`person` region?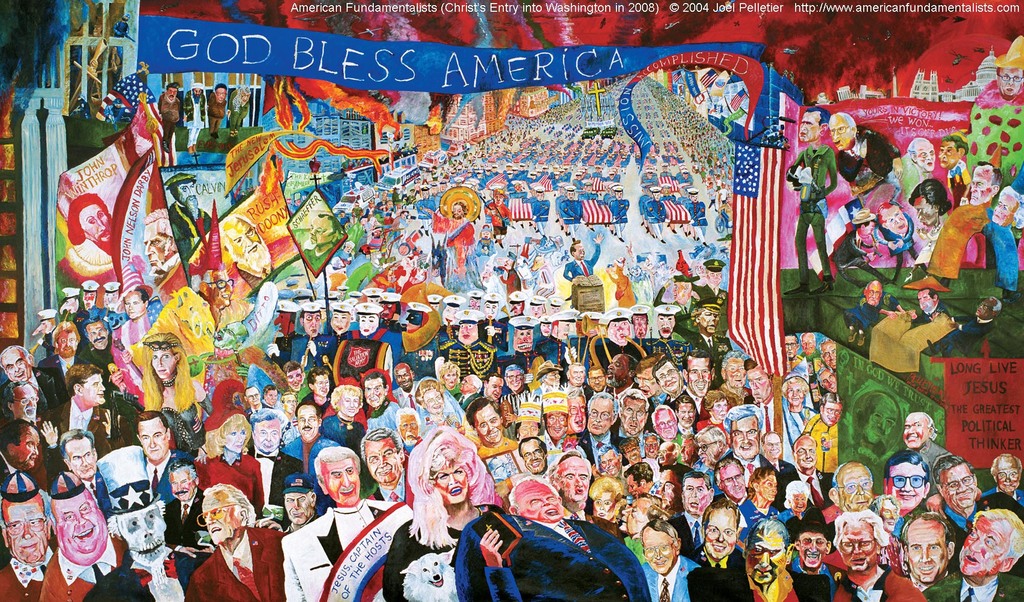
(x1=648, y1=402, x2=681, y2=444)
